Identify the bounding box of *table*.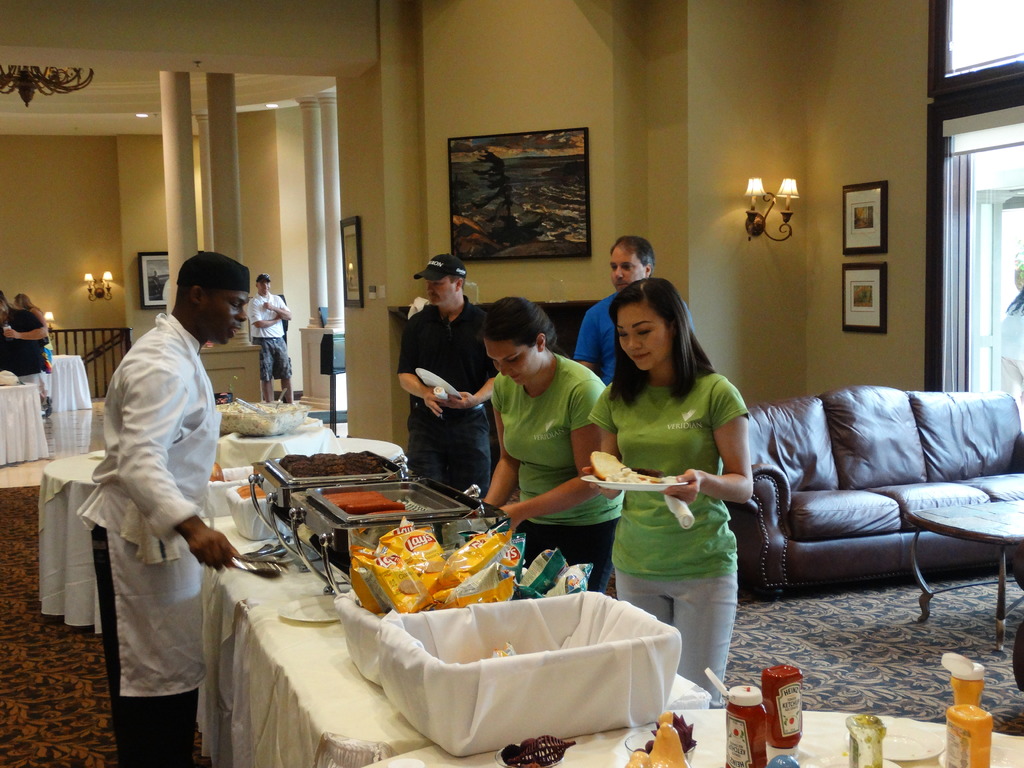
bbox(897, 500, 1023, 648).
